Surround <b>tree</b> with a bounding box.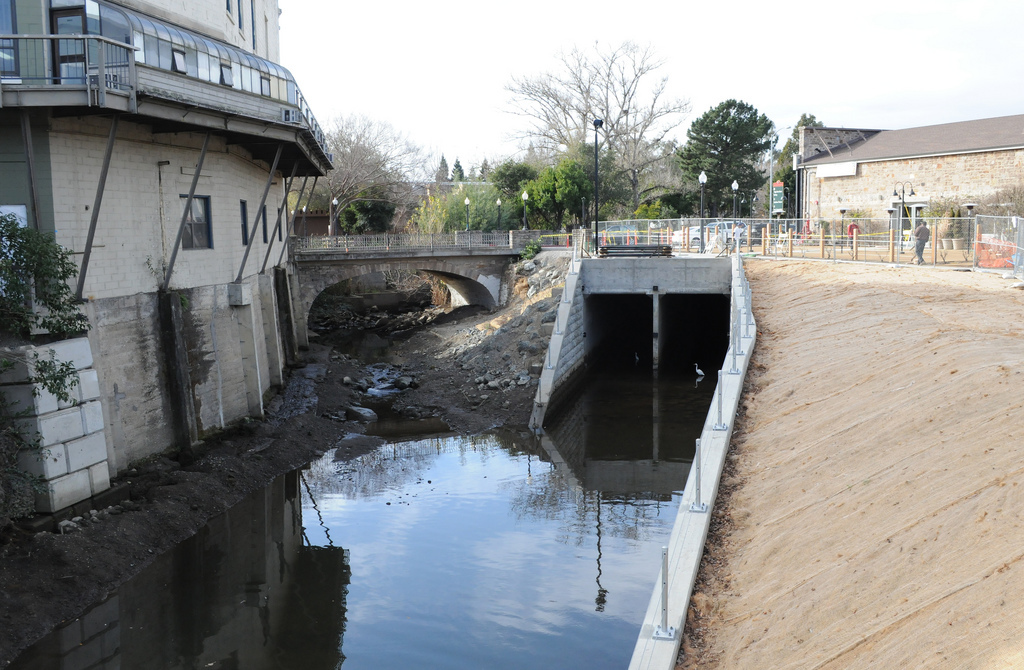
x1=495, y1=38, x2=697, y2=218.
